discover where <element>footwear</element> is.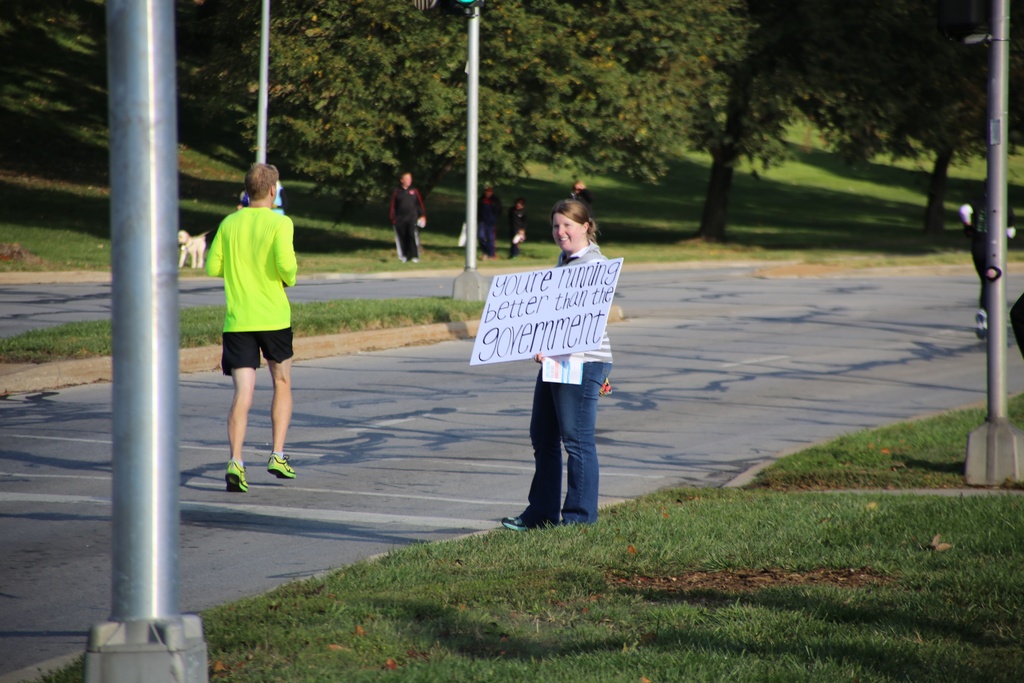
Discovered at <region>268, 450, 296, 478</region>.
